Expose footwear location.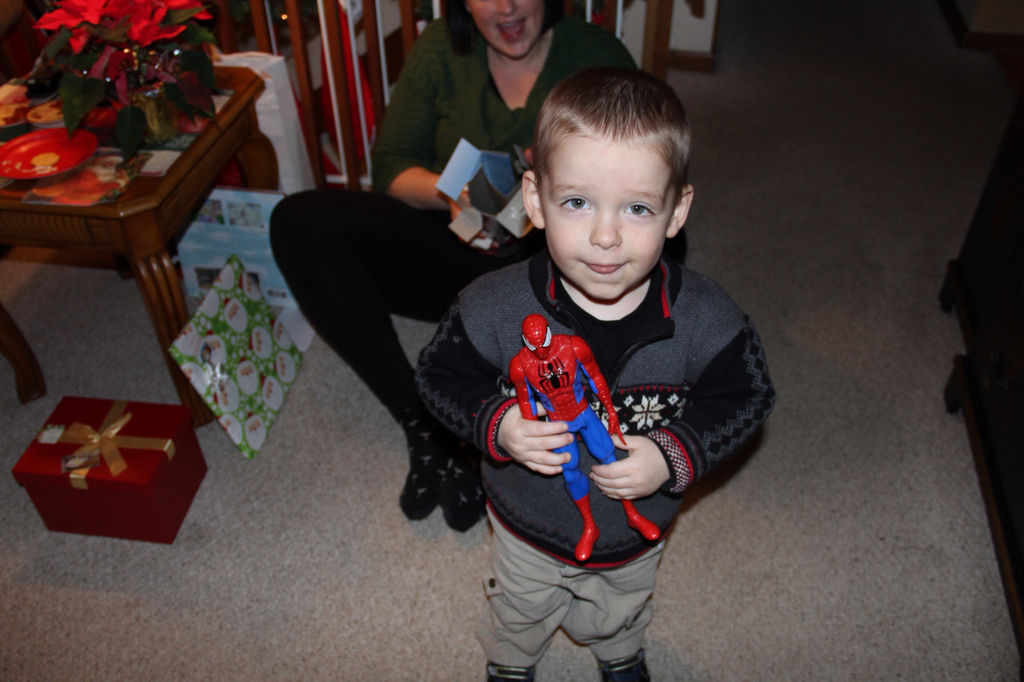
Exposed at bbox=(440, 444, 488, 529).
